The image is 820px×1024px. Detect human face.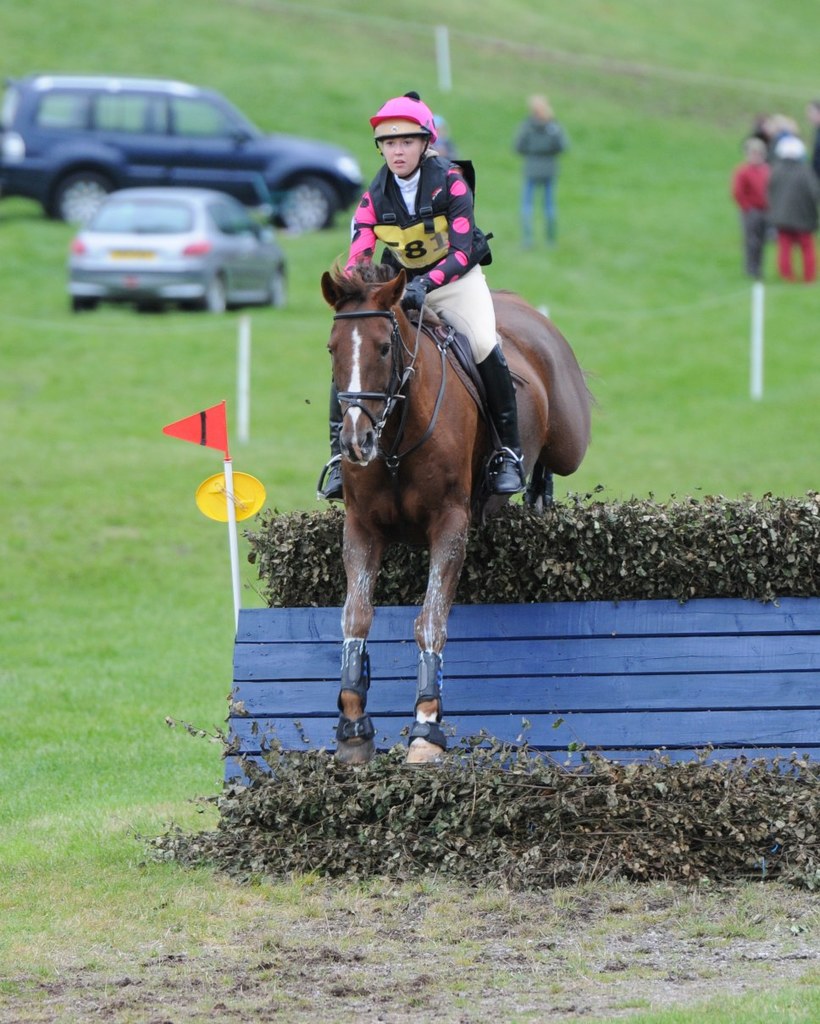
Detection: crop(380, 131, 426, 184).
